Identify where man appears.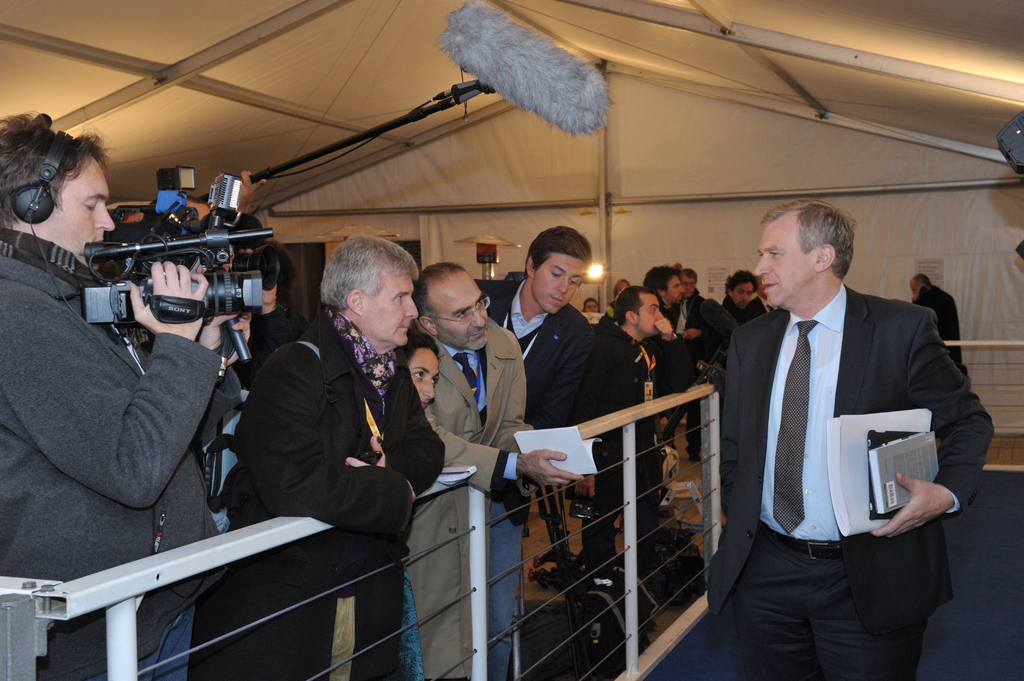
Appears at box(415, 267, 533, 680).
